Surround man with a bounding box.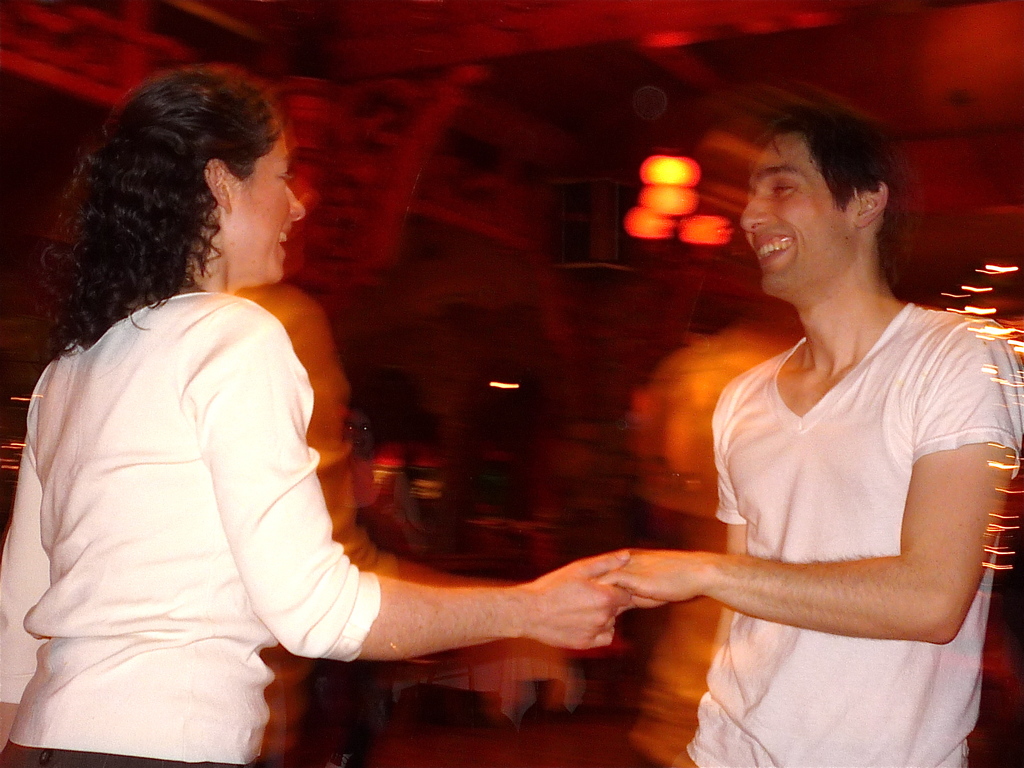
rect(561, 81, 1008, 763).
